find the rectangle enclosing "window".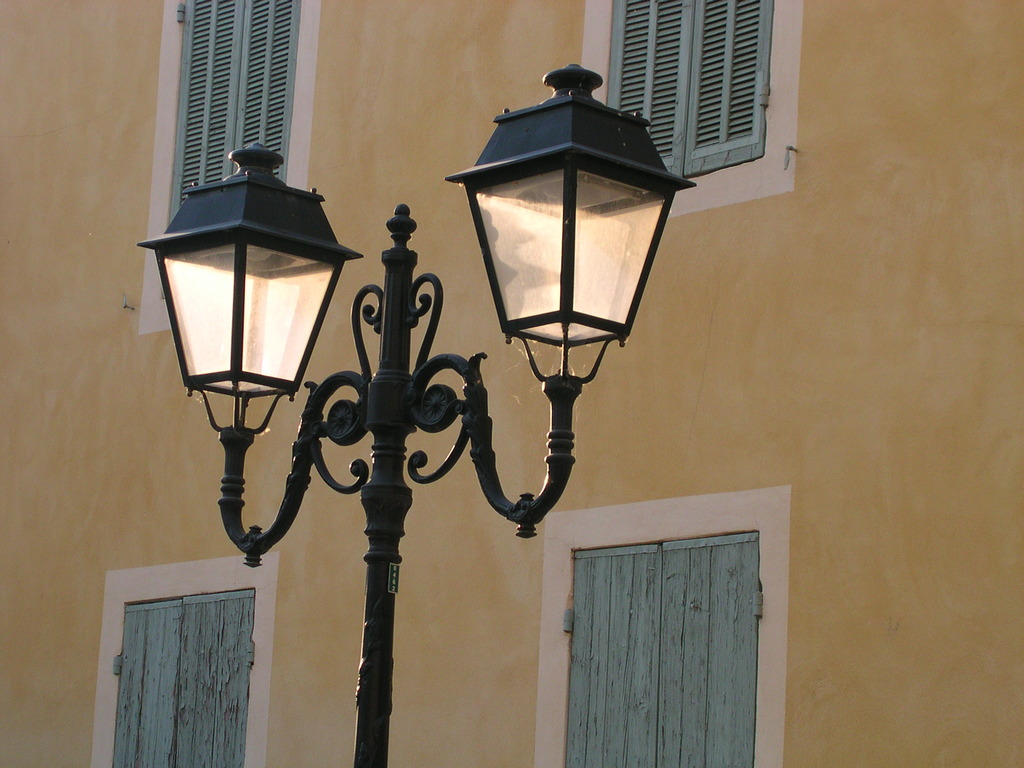
l=150, t=14, r=307, b=196.
